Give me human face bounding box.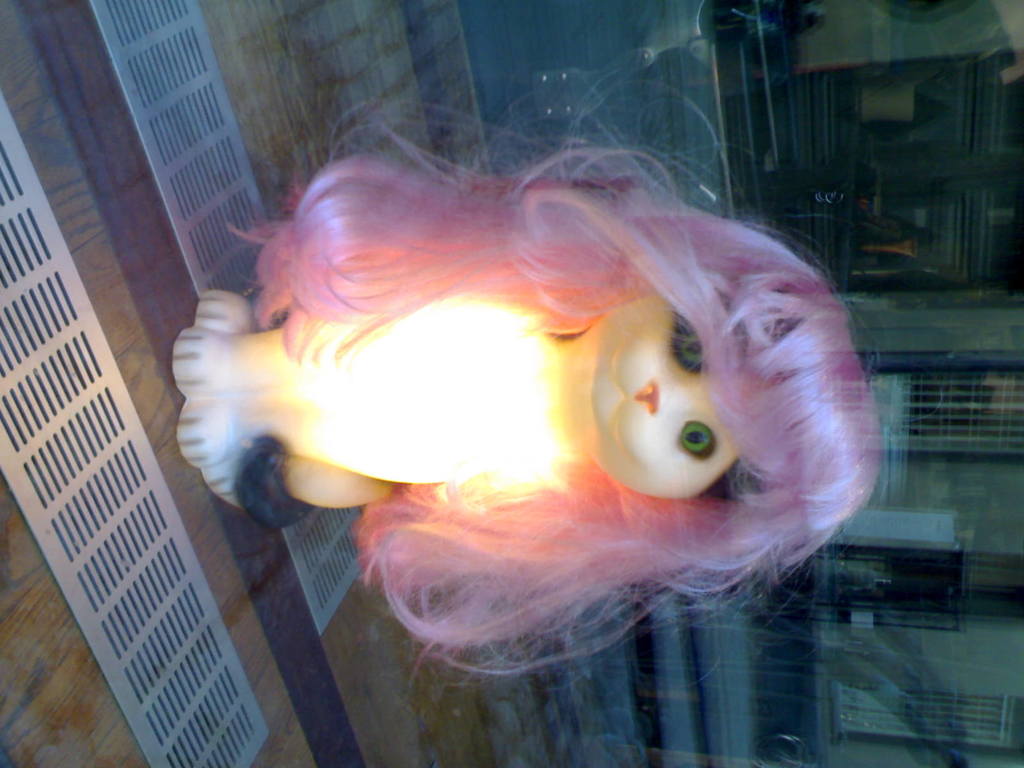
[left=588, top=297, right=758, bottom=501].
